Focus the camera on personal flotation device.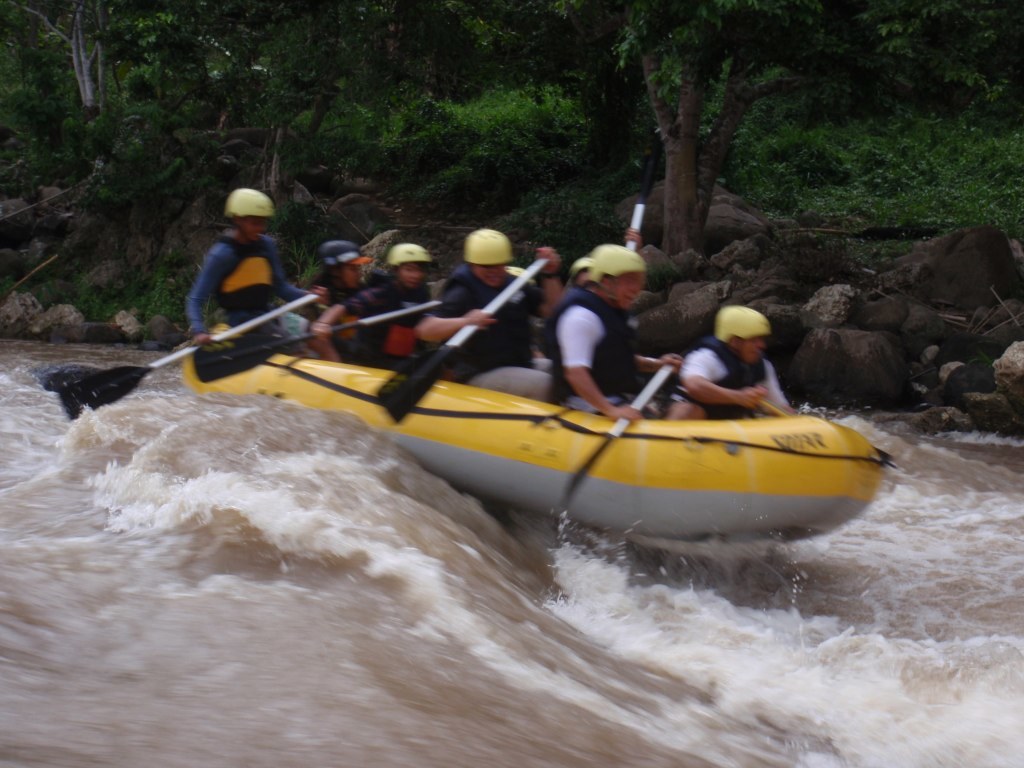
Focus region: x1=442, y1=263, x2=536, y2=368.
